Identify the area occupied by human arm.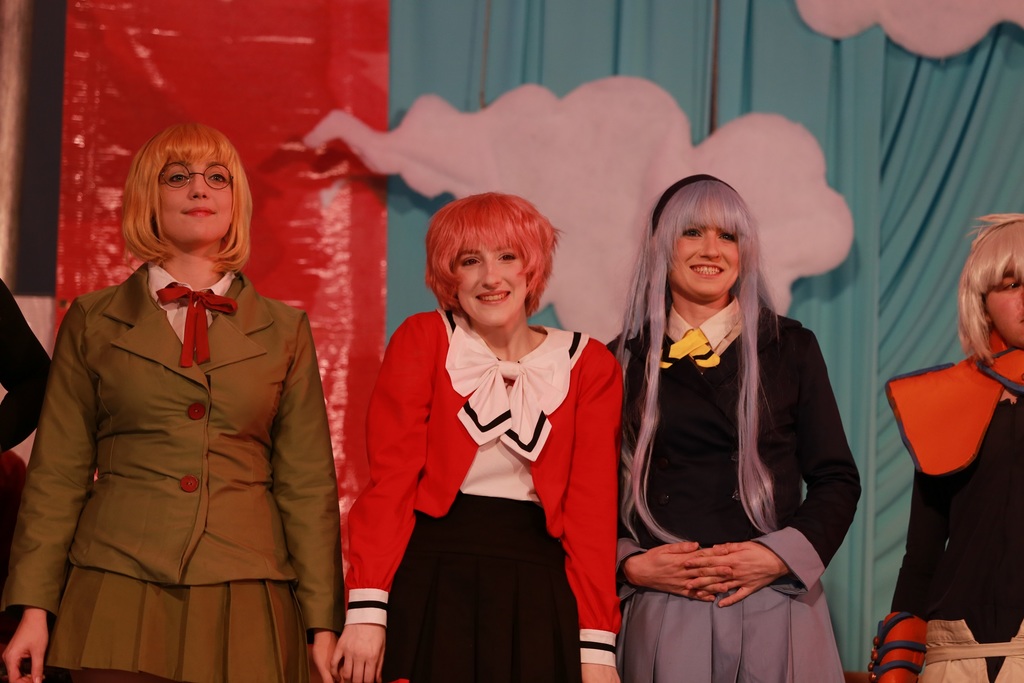
Area: x1=602, y1=329, x2=726, y2=618.
